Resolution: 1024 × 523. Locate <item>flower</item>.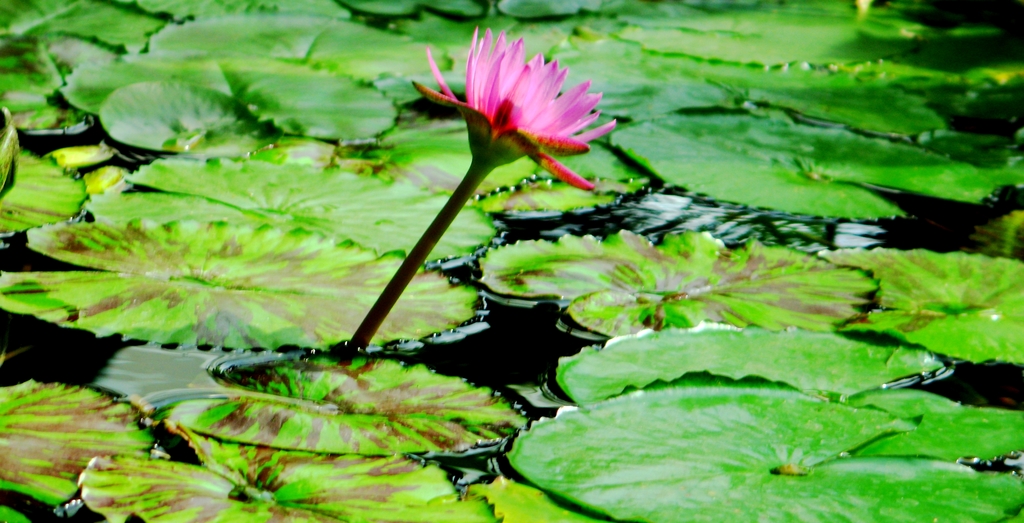
box=[434, 33, 614, 179].
